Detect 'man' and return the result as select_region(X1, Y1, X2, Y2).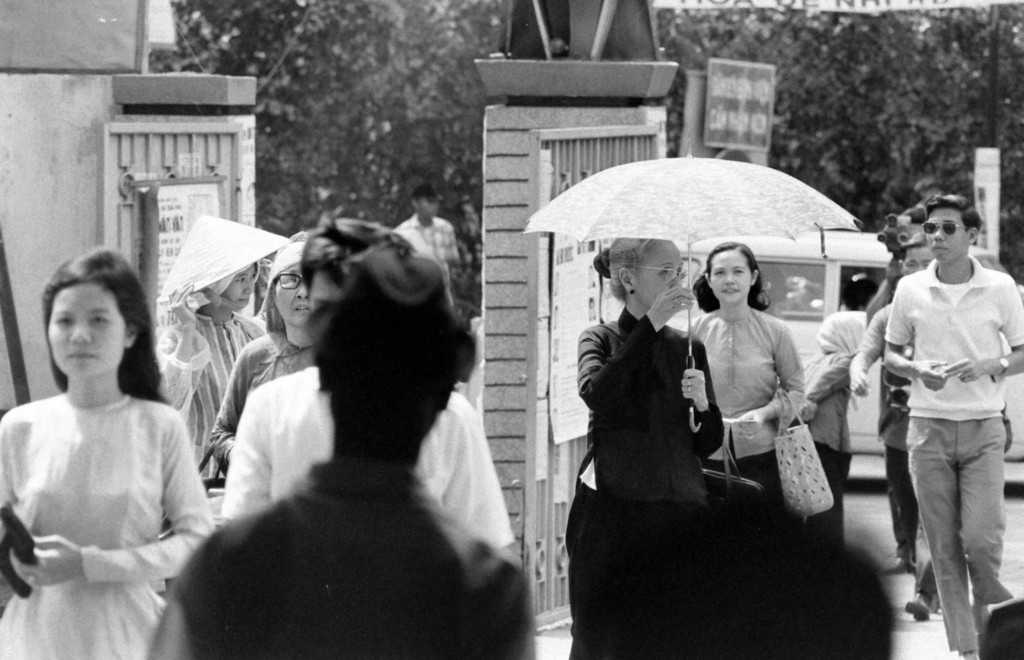
select_region(204, 222, 511, 574).
